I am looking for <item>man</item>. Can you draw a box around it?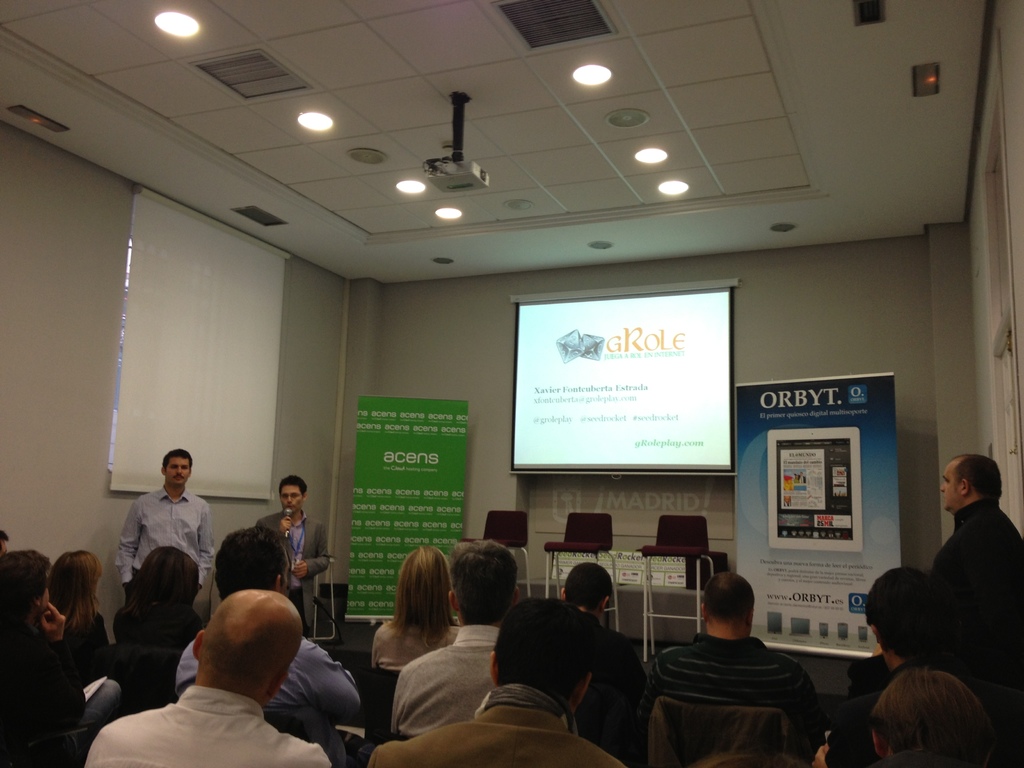
Sure, the bounding box is crop(821, 577, 1023, 765).
